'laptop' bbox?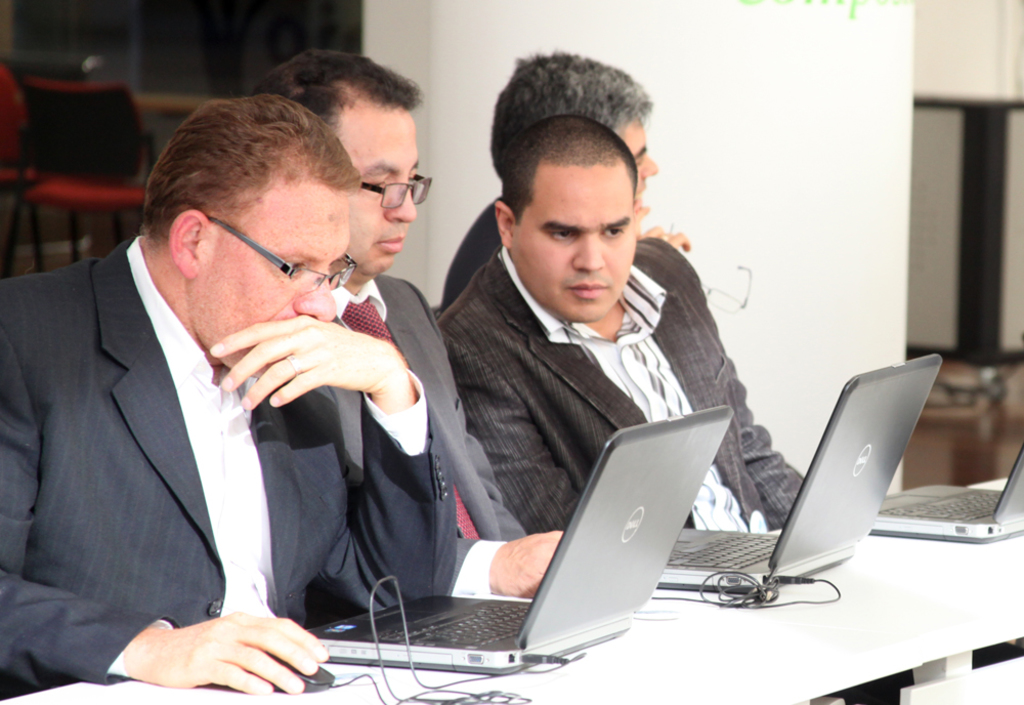
detection(326, 410, 761, 678)
